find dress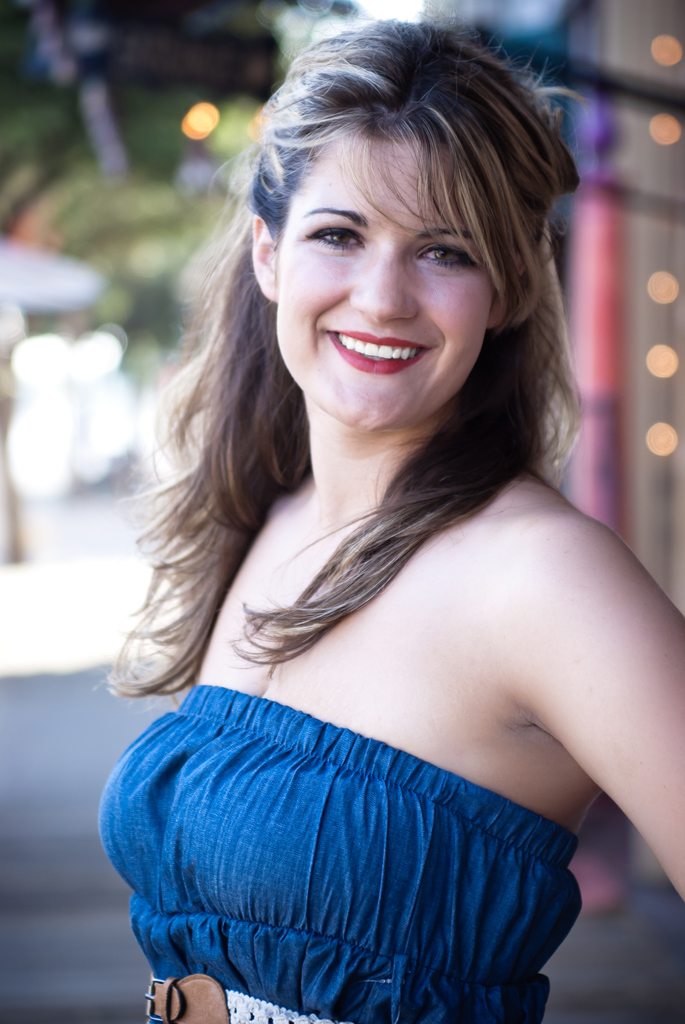
(x1=95, y1=686, x2=579, y2=1023)
